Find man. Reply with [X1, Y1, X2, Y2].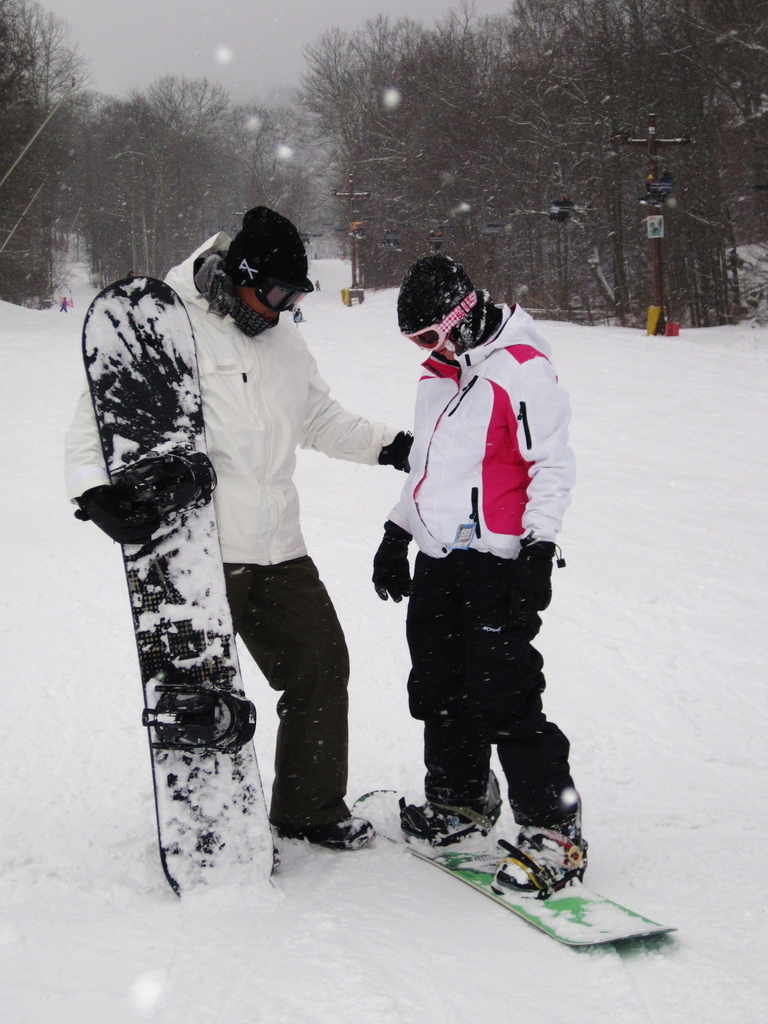
[367, 248, 591, 899].
